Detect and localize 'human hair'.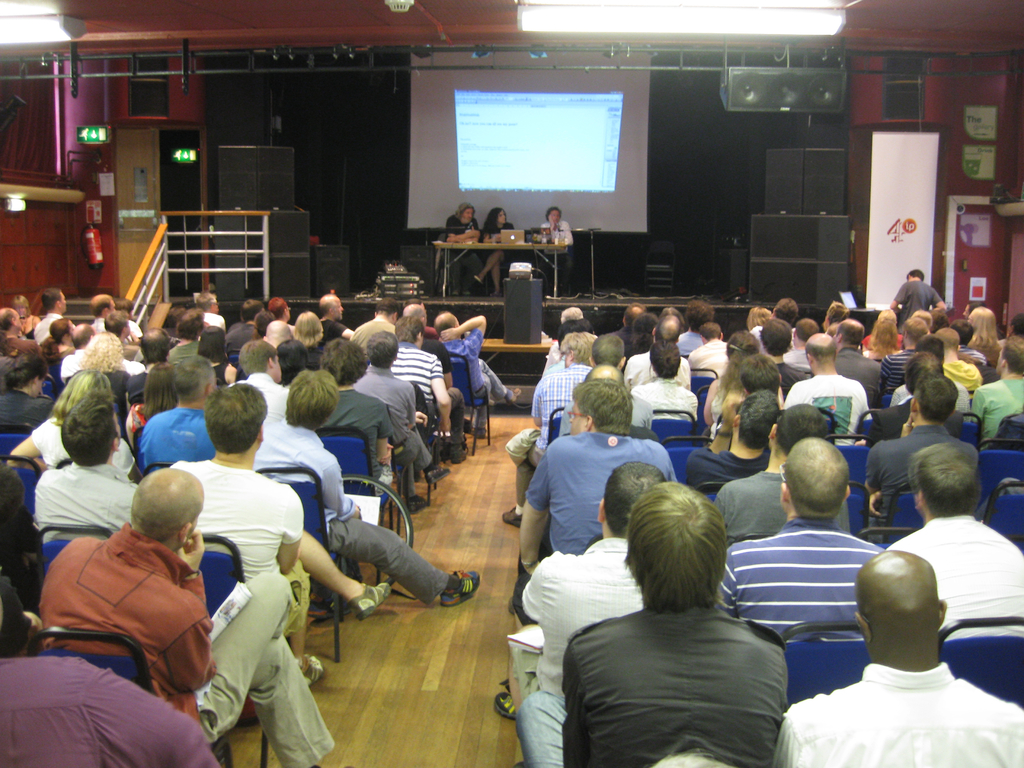
Localized at box=[276, 339, 306, 385].
